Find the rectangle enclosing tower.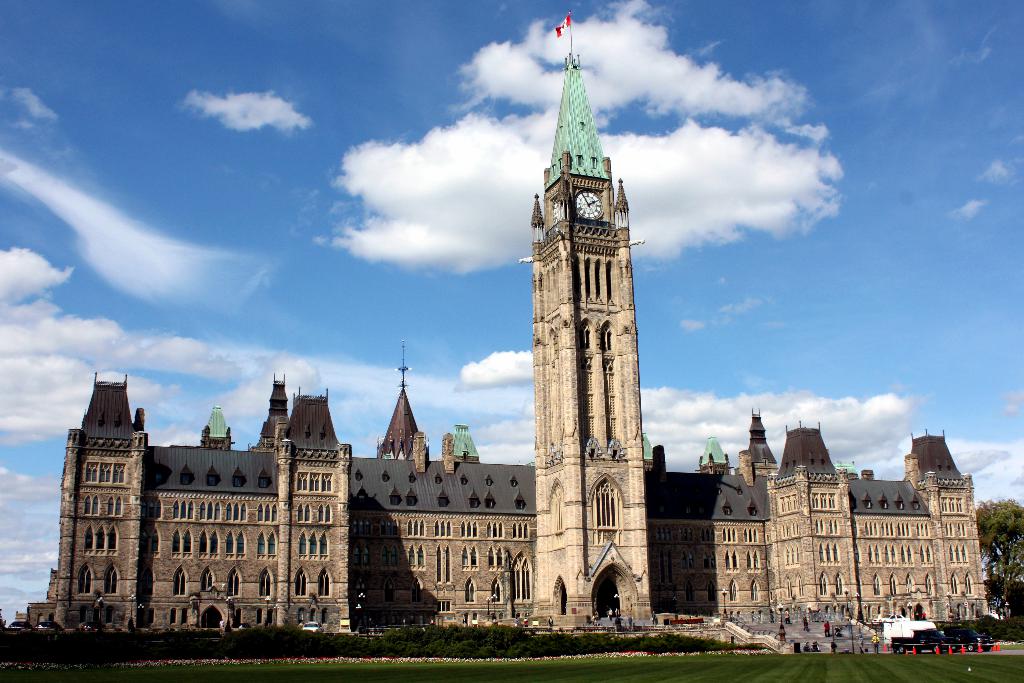
bbox=(909, 439, 993, 649).
